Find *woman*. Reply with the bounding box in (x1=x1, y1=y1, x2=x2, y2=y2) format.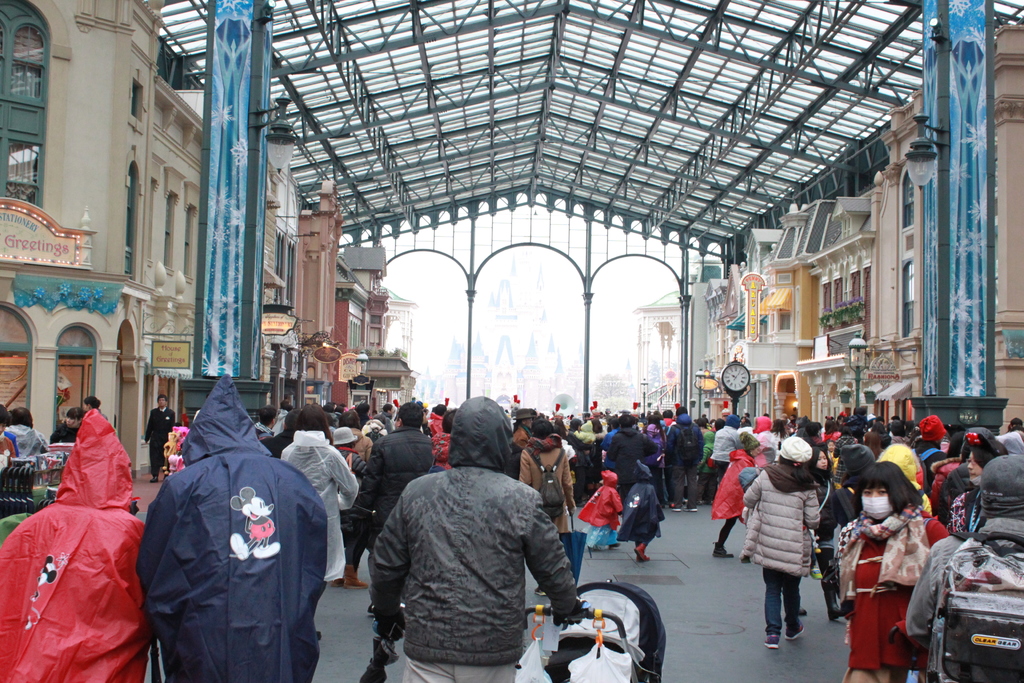
(x1=0, y1=406, x2=14, y2=459).
